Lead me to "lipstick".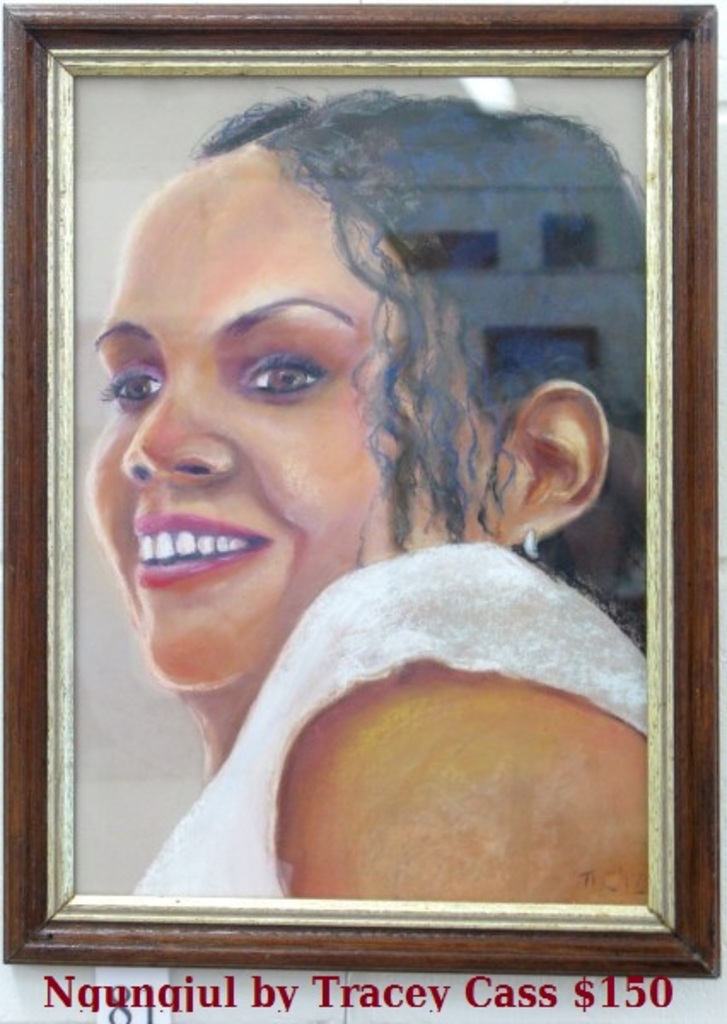
Lead to 131, 512, 270, 577.
